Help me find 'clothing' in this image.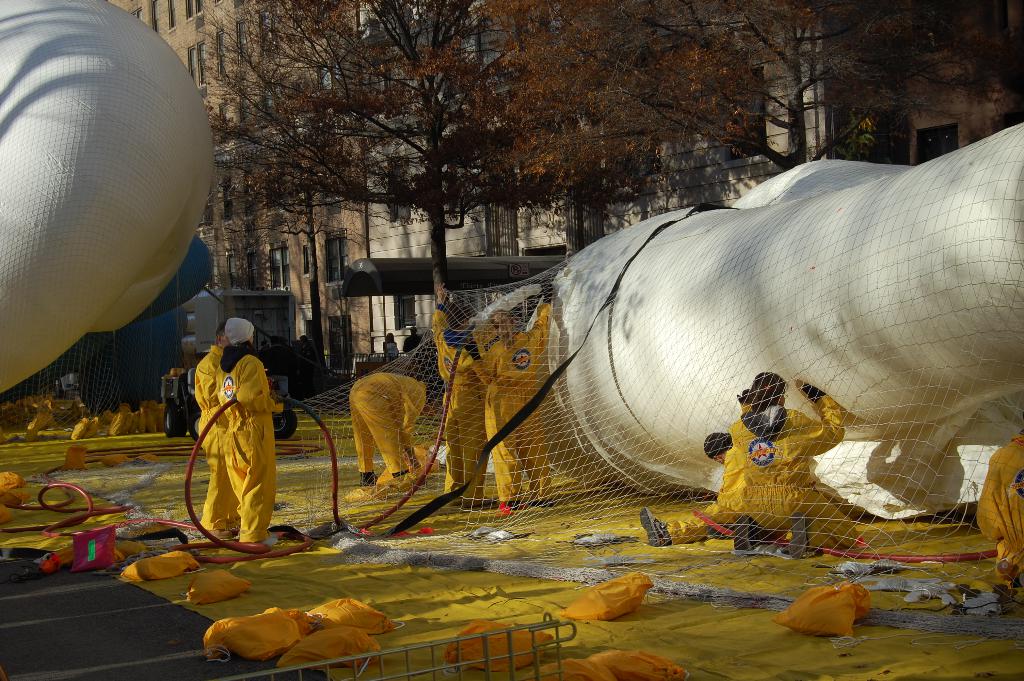
Found it: (477,303,550,516).
